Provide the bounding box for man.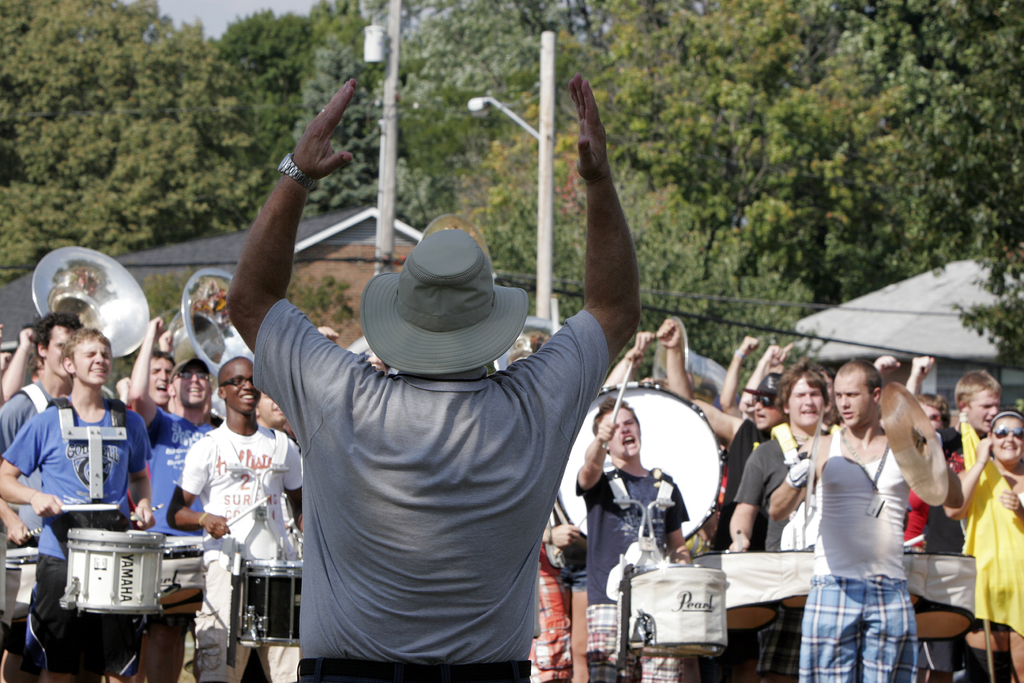
pyautogui.locateOnScreen(168, 354, 304, 682).
